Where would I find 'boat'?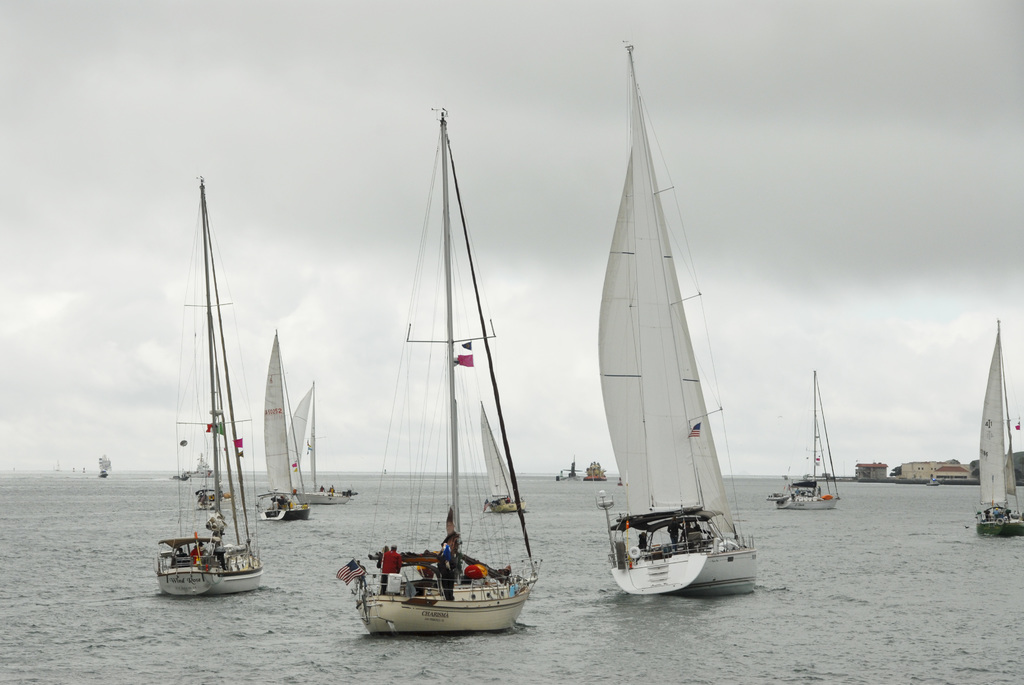
At left=594, top=40, right=766, bottom=595.
